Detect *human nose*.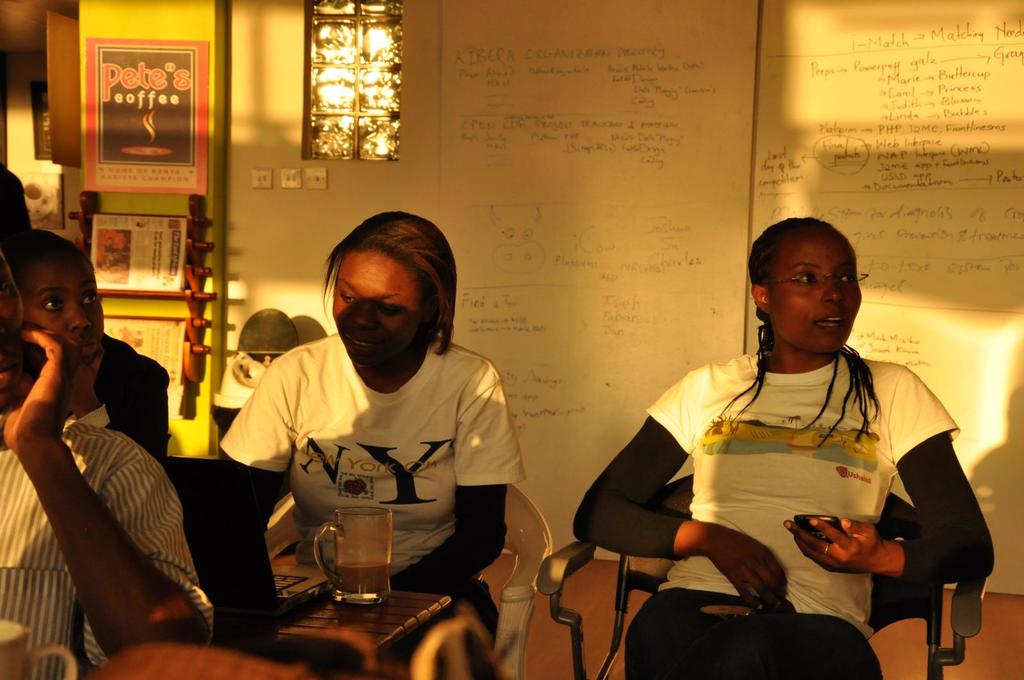
Detected at [x1=821, y1=278, x2=844, y2=306].
